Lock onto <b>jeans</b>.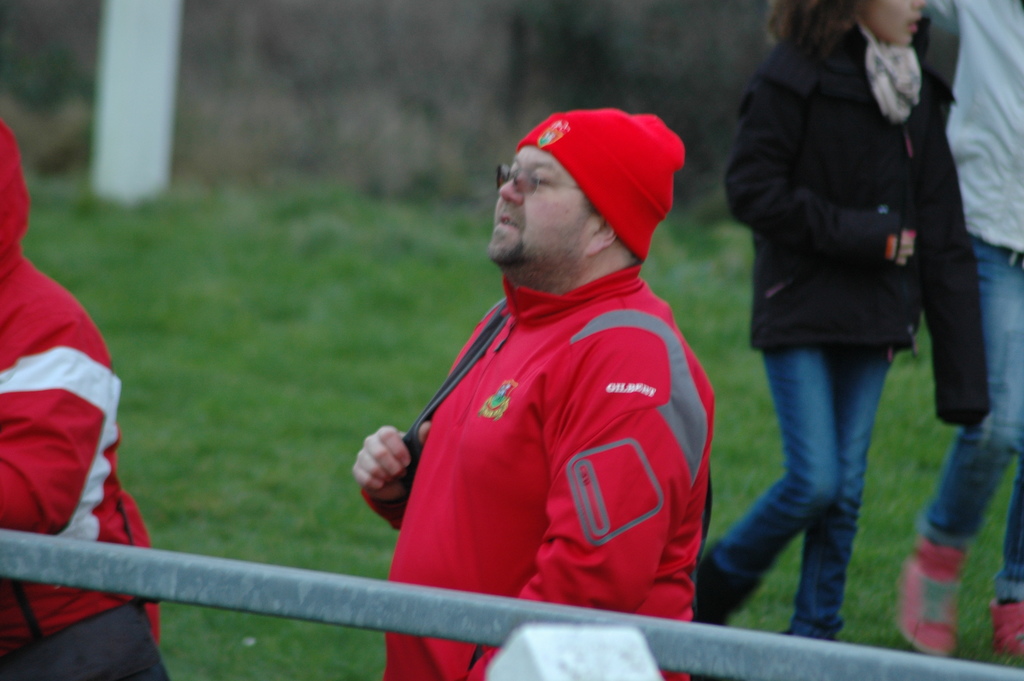
Locked: (left=751, top=320, right=917, bottom=644).
